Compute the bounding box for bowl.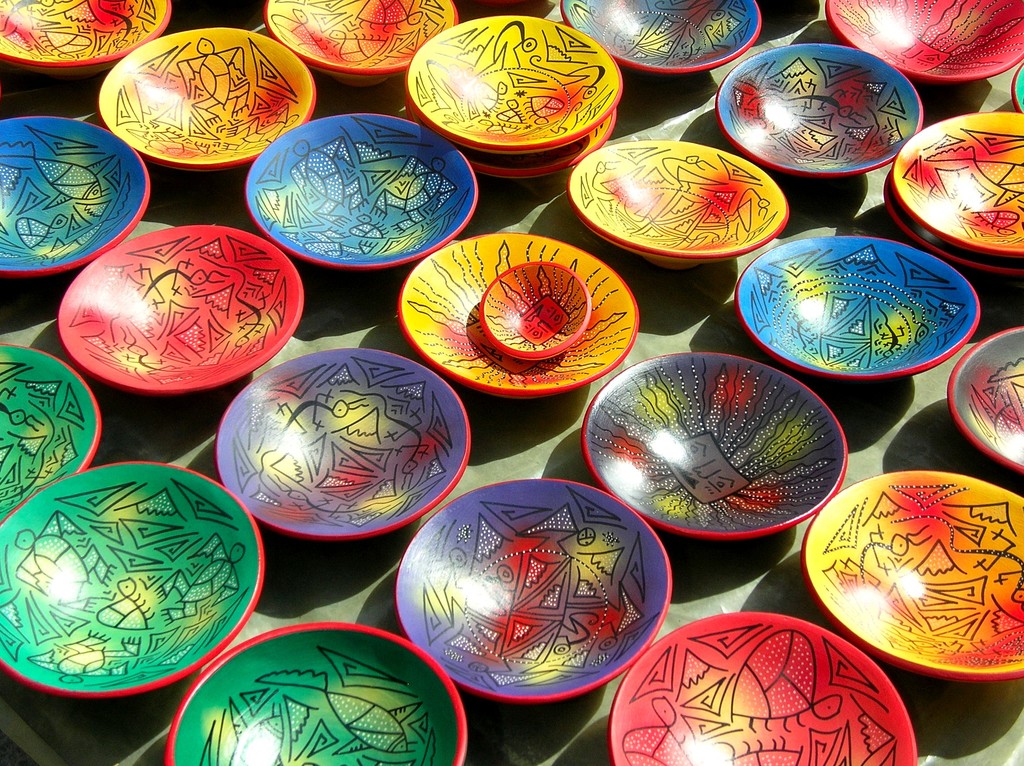
box(893, 109, 1023, 253).
